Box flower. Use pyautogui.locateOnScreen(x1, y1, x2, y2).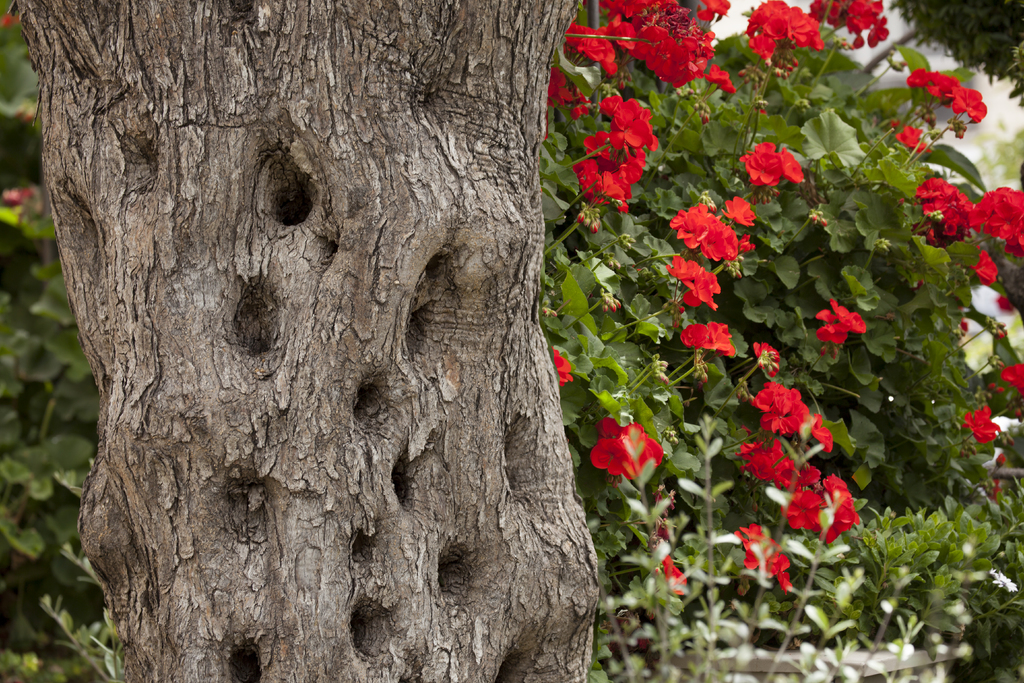
pyautogui.locateOnScreen(782, 484, 819, 528).
